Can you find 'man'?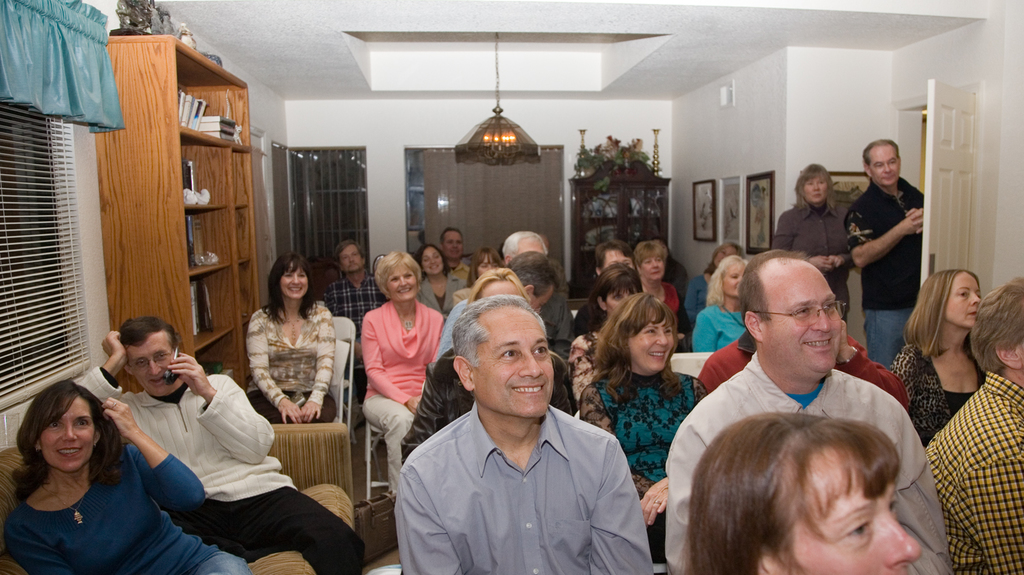
Yes, bounding box: x1=666 y1=247 x2=952 y2=574.
